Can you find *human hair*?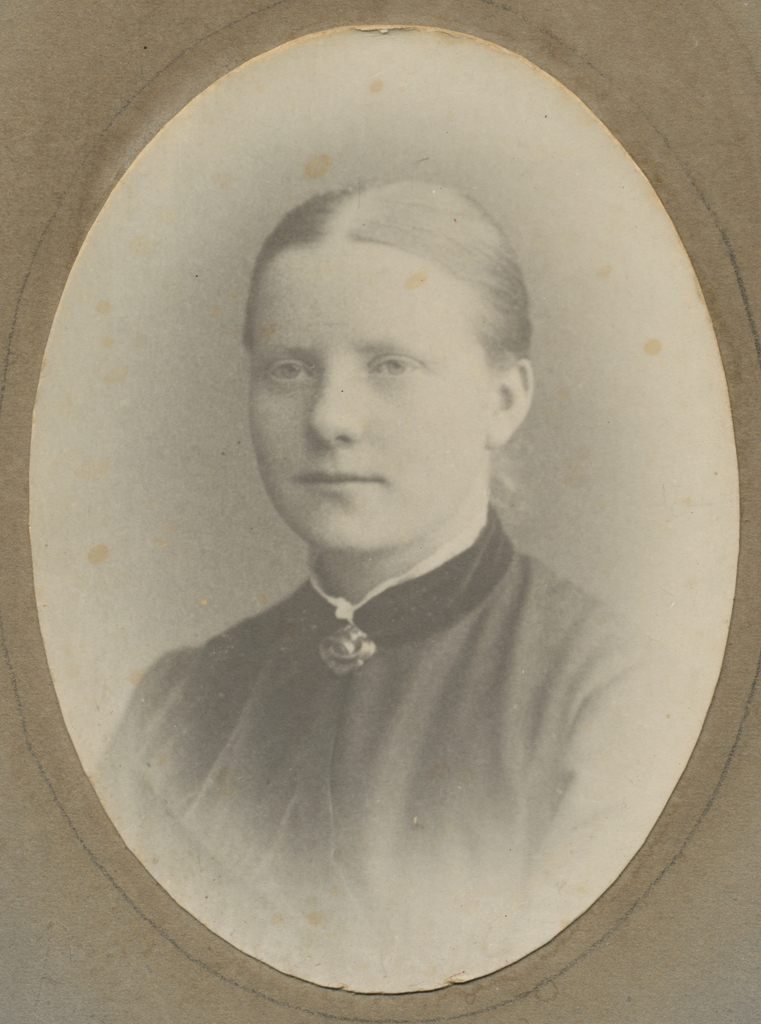
Yes, bounding box: 242/181/526/431.
